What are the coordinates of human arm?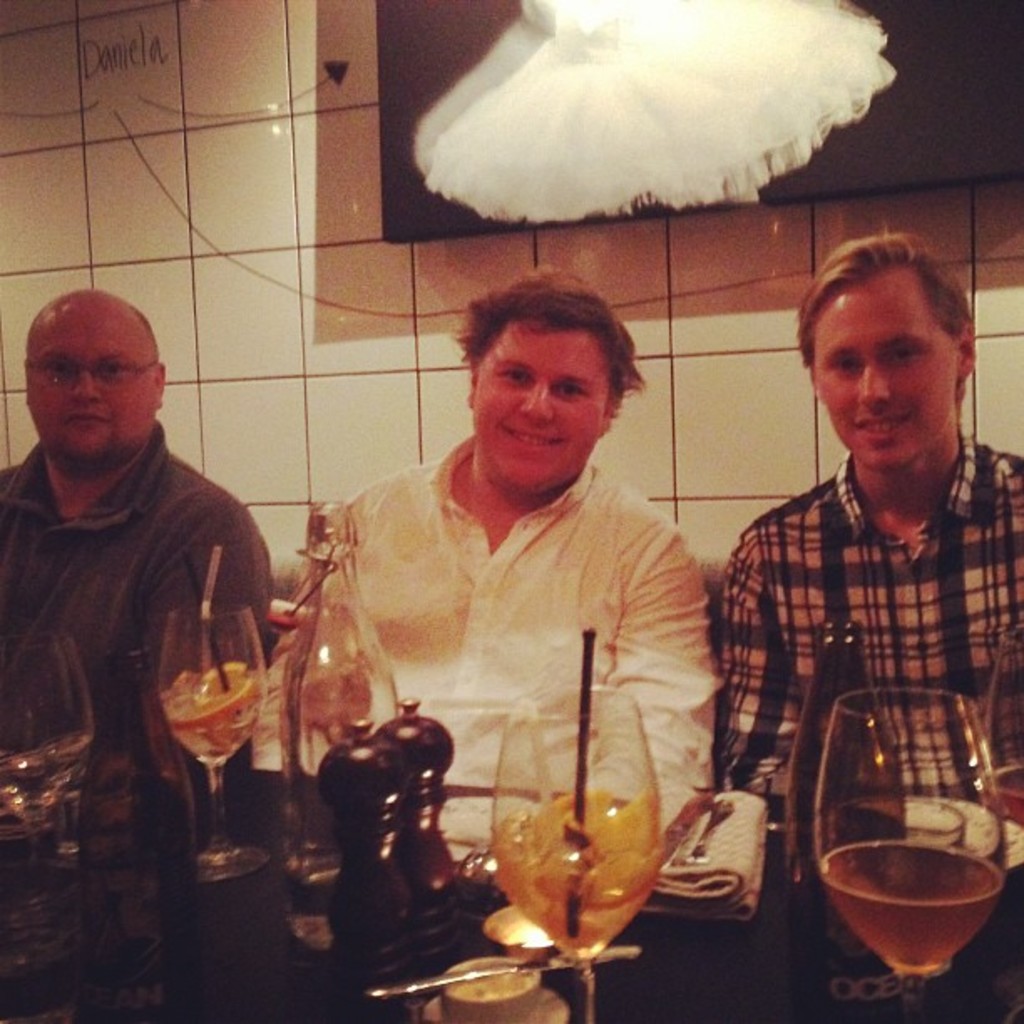
246,497,371,820.
